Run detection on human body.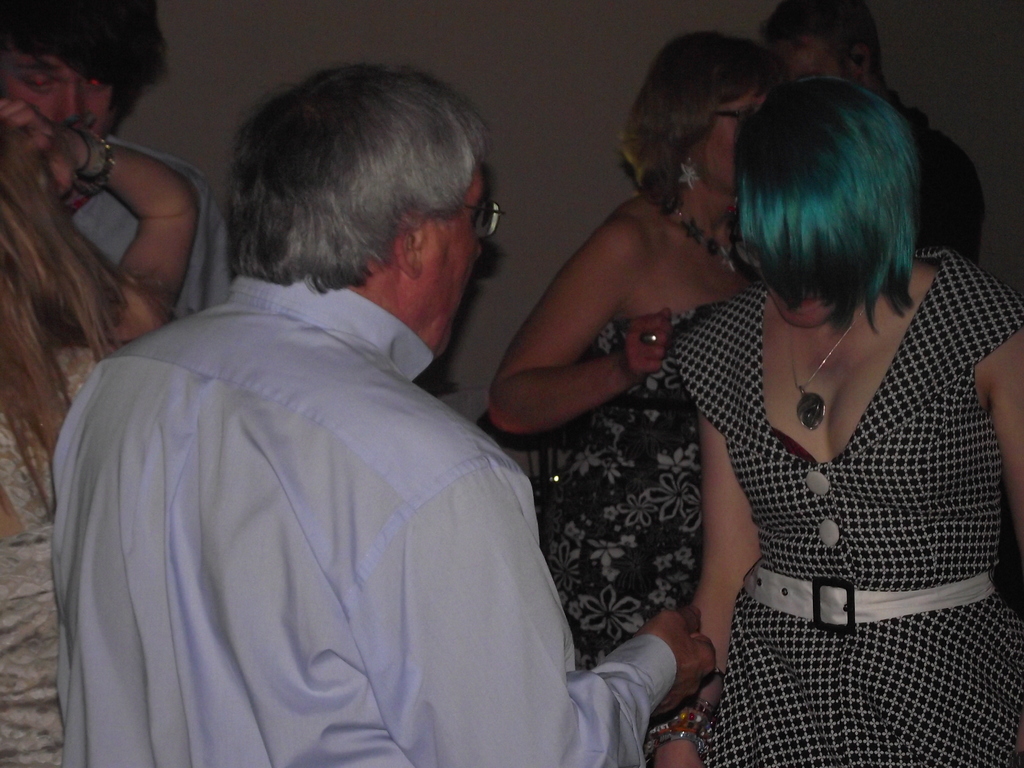
Result: detection(0, 0, 243, 304).
